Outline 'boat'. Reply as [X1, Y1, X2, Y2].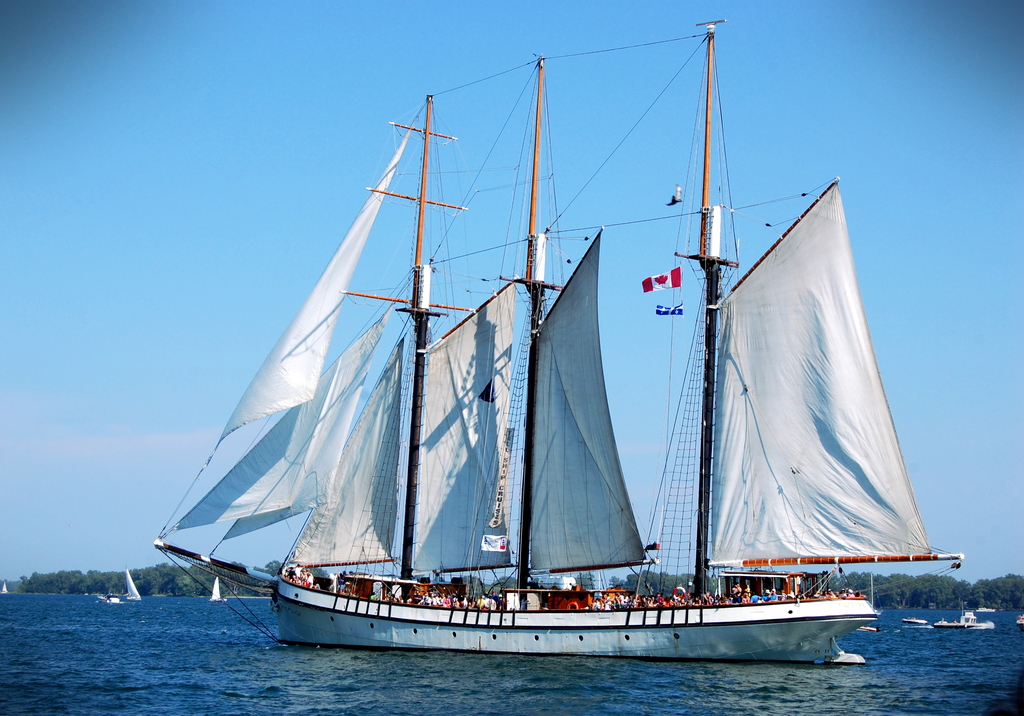
[95, 592, 125, 605].
